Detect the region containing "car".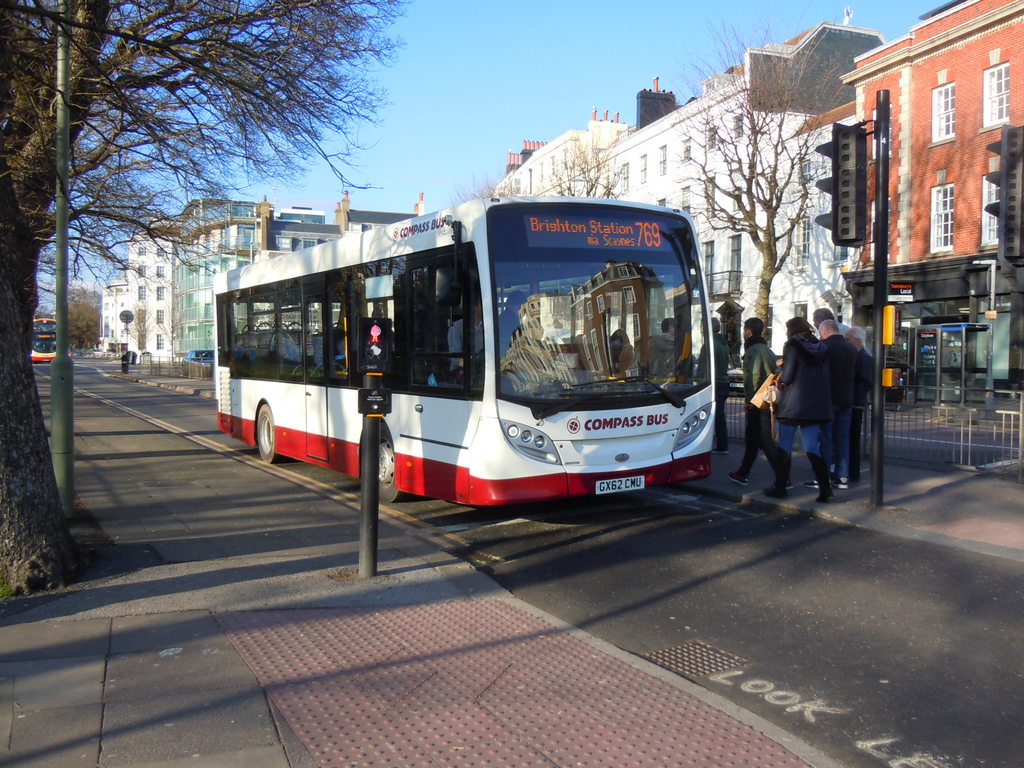
(x1=179, y1=346, x2=218, y2=378).
